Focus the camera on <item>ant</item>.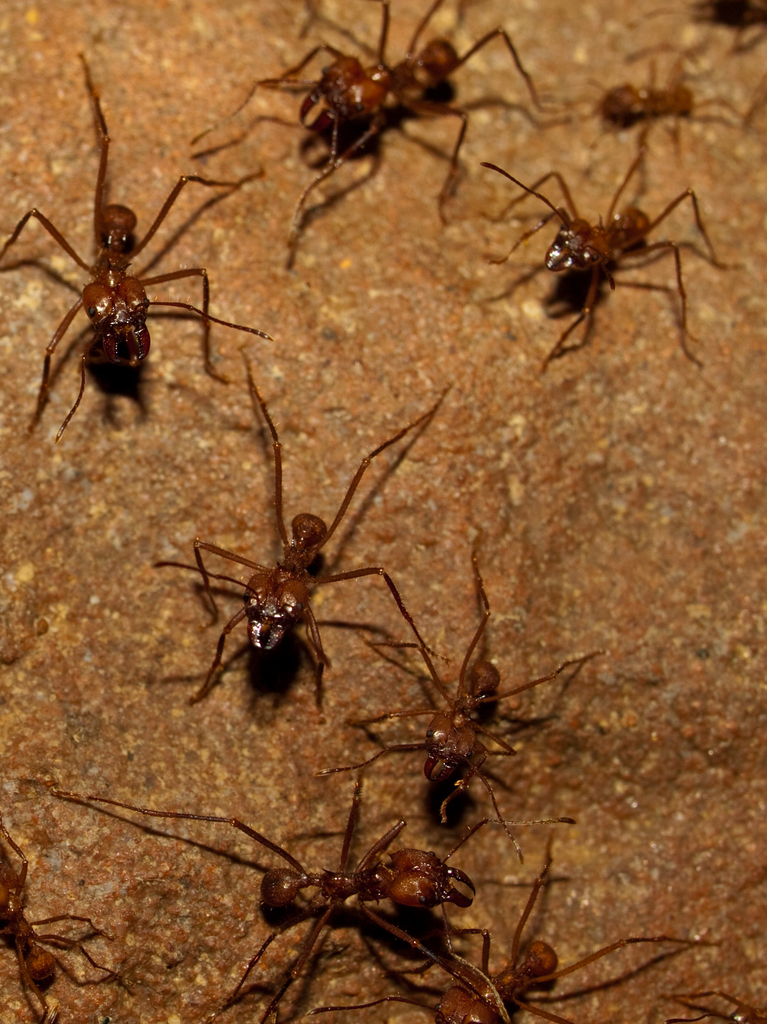
Focus region: [x1=323, y1=826, x2=748, y2=1023].
